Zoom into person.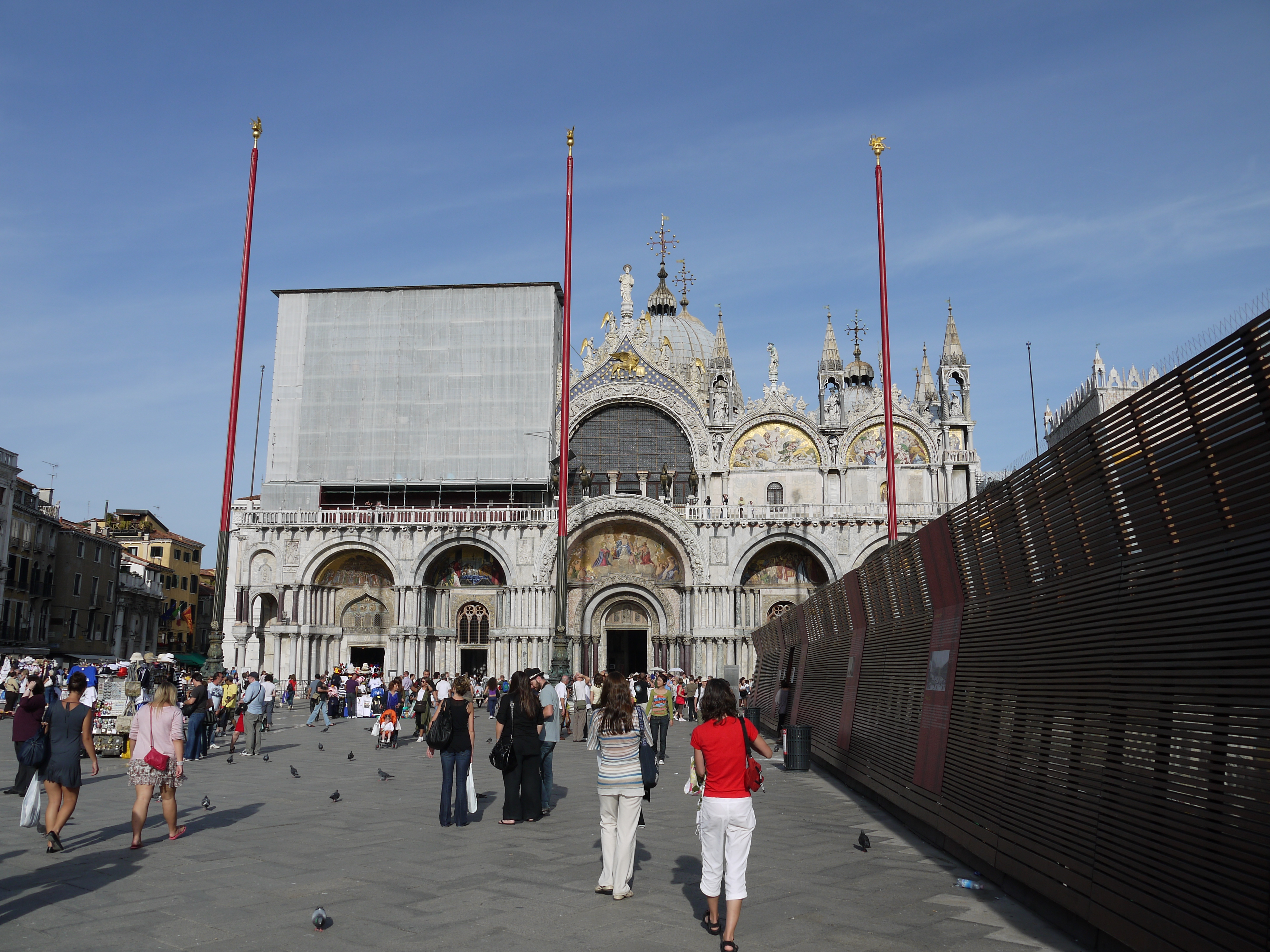
Zoom target: locate(15, 212, 33, 270).
